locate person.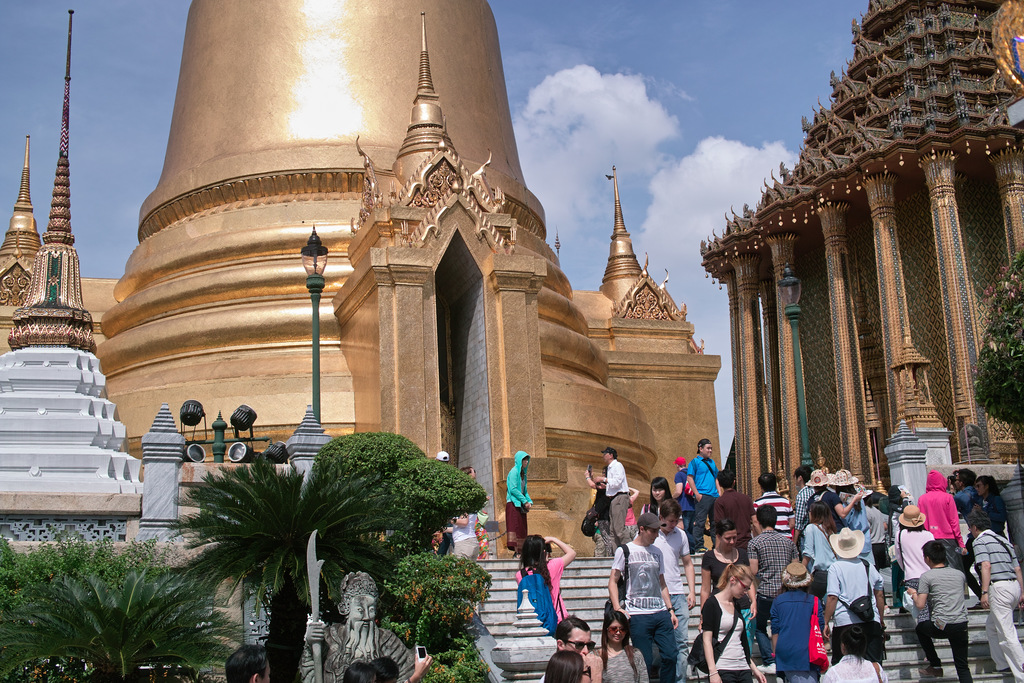
Bounding box: bbox=(509, 526, 578, 631).
